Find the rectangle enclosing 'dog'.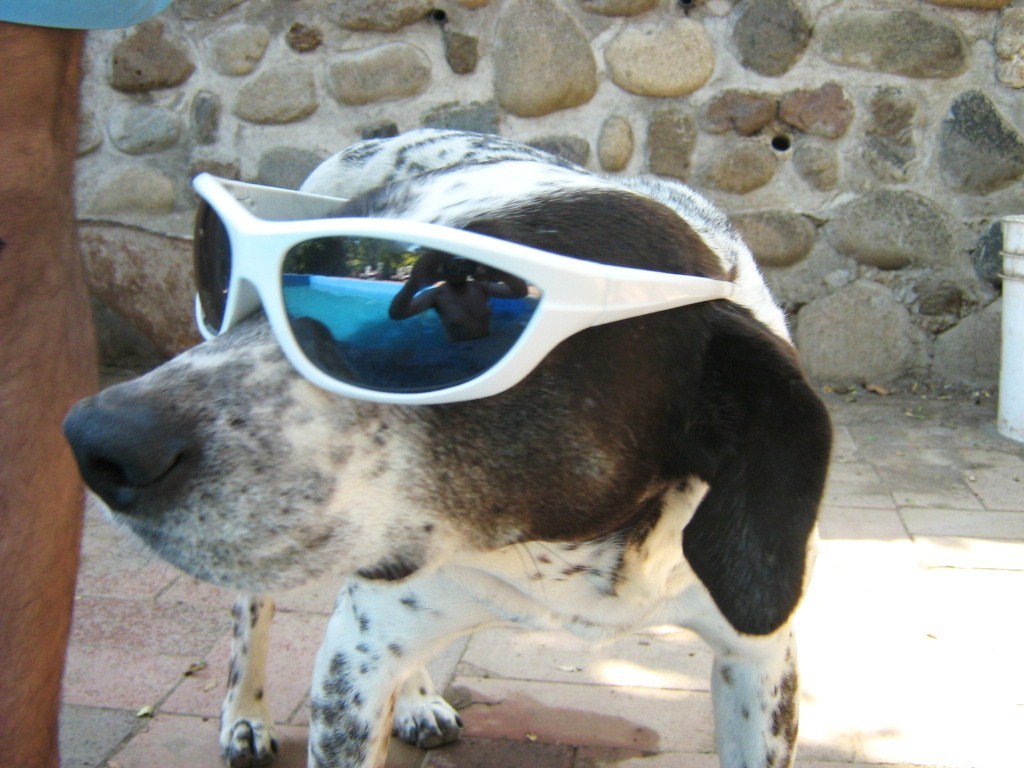
{"x1": 62, "y1": 128, "x2": 837, "y2": 767}.
